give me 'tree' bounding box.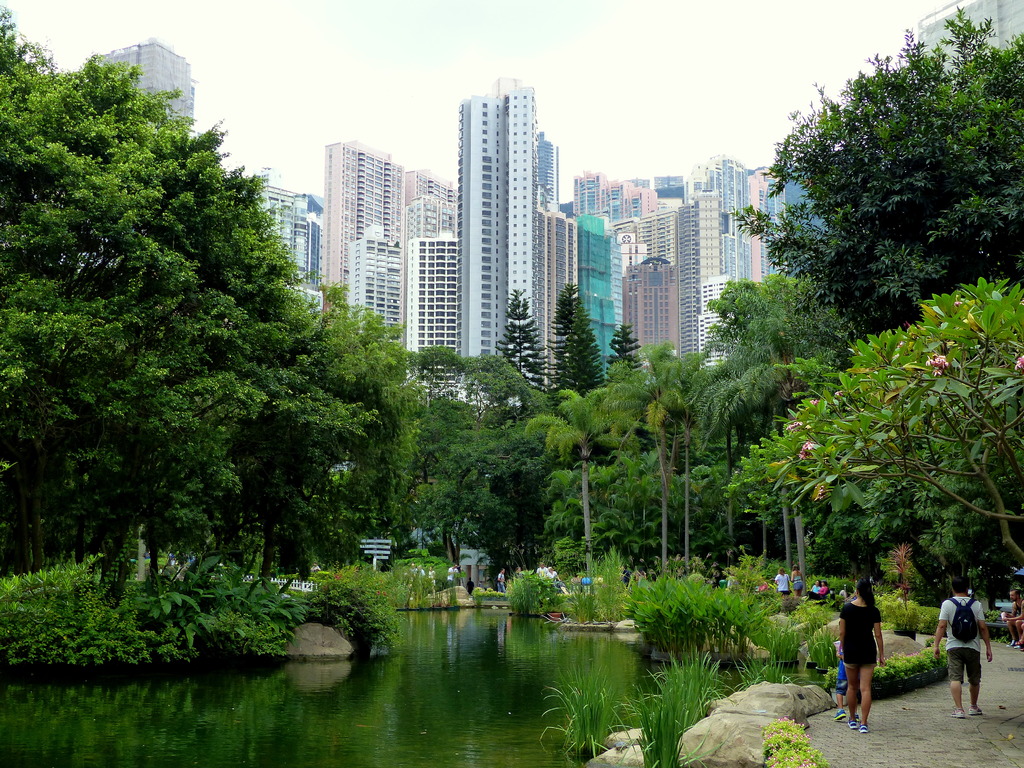
rect(735, 2, 1023, 368).
